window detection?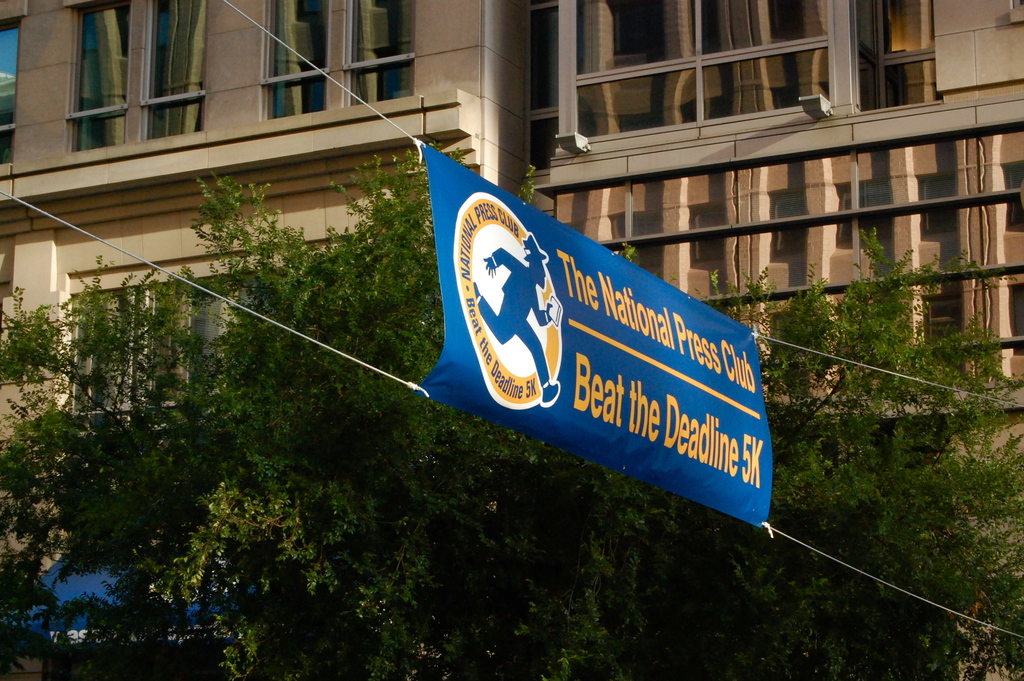
bbox(922, 295, 966, 363)
